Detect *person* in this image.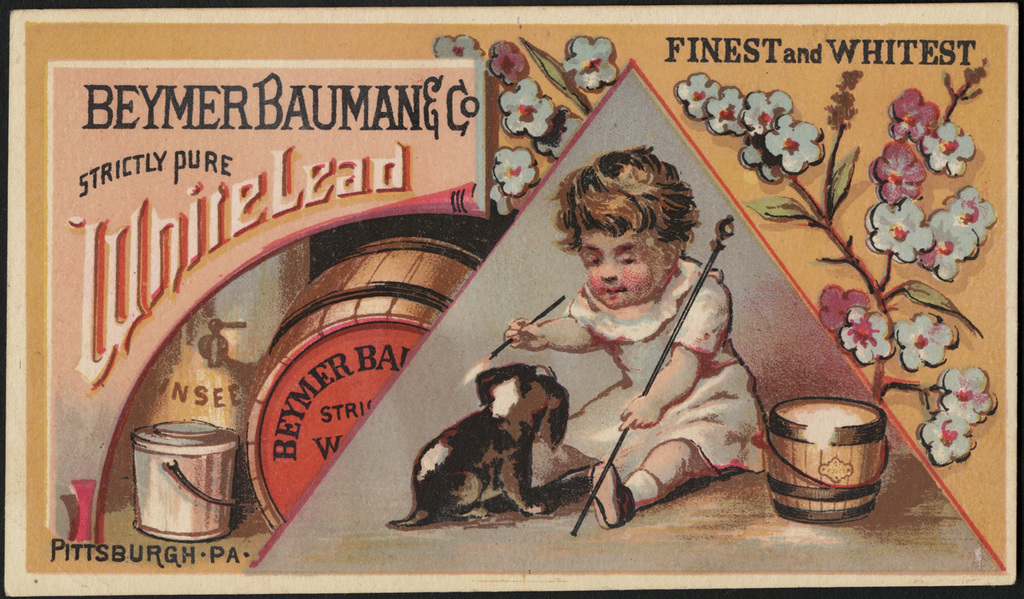
Detection: (left=507, top=141, right=760, bottom=538).
